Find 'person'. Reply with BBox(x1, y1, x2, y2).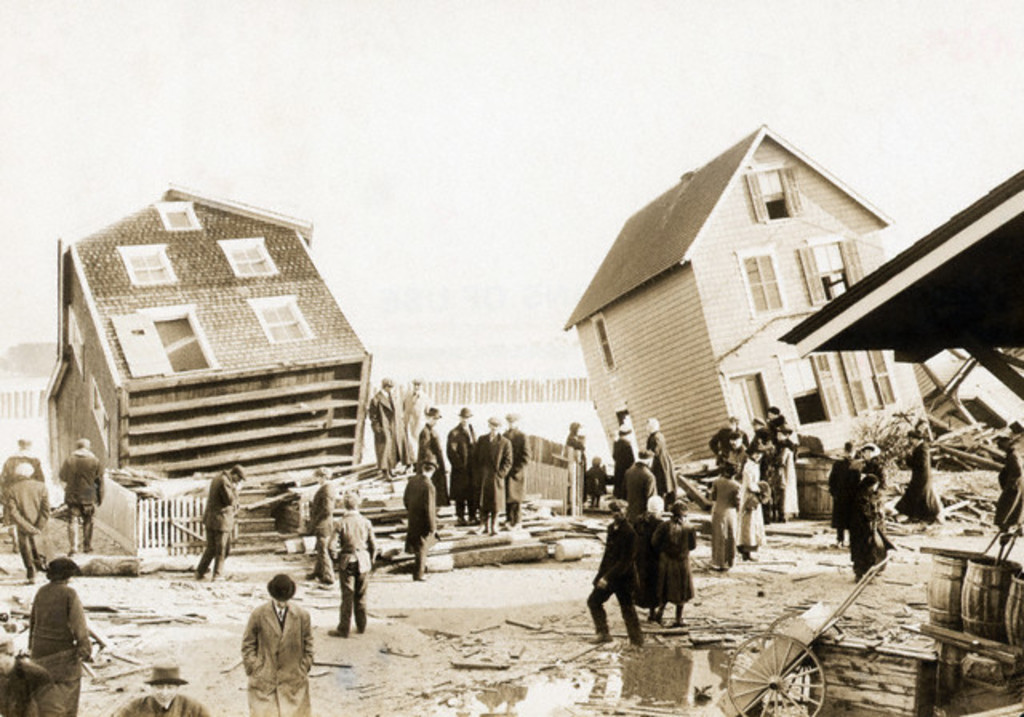
BBox(586, 501, 645, 643).
